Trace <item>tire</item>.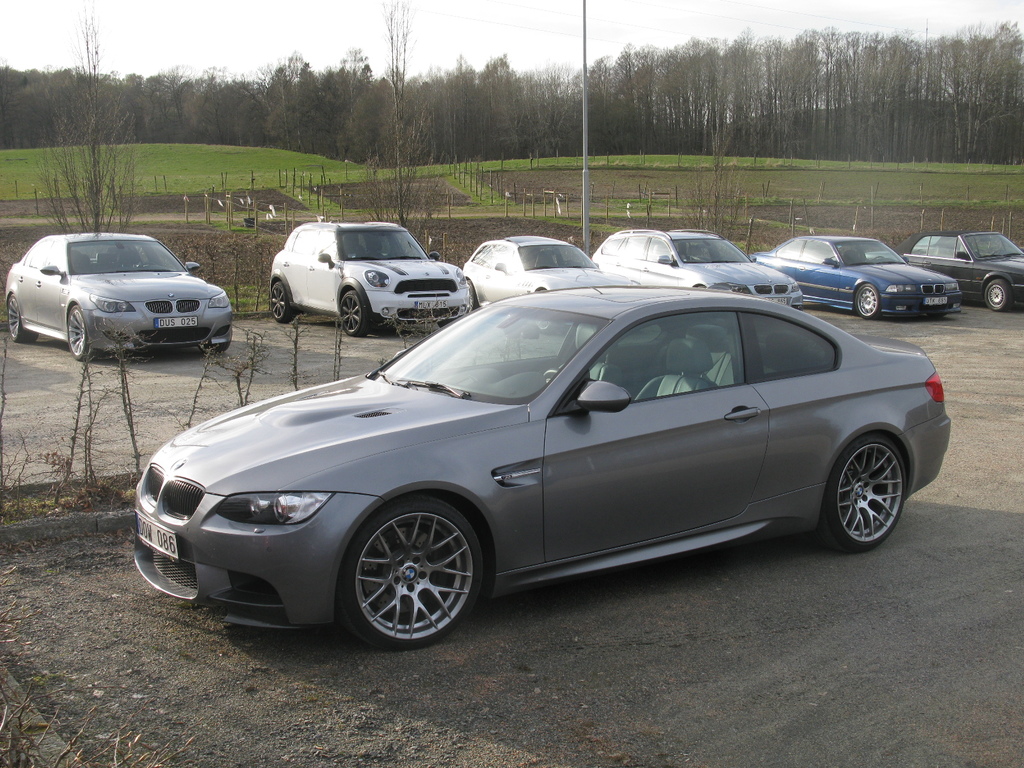
Traced to <box>4,294,44,346</box>.
